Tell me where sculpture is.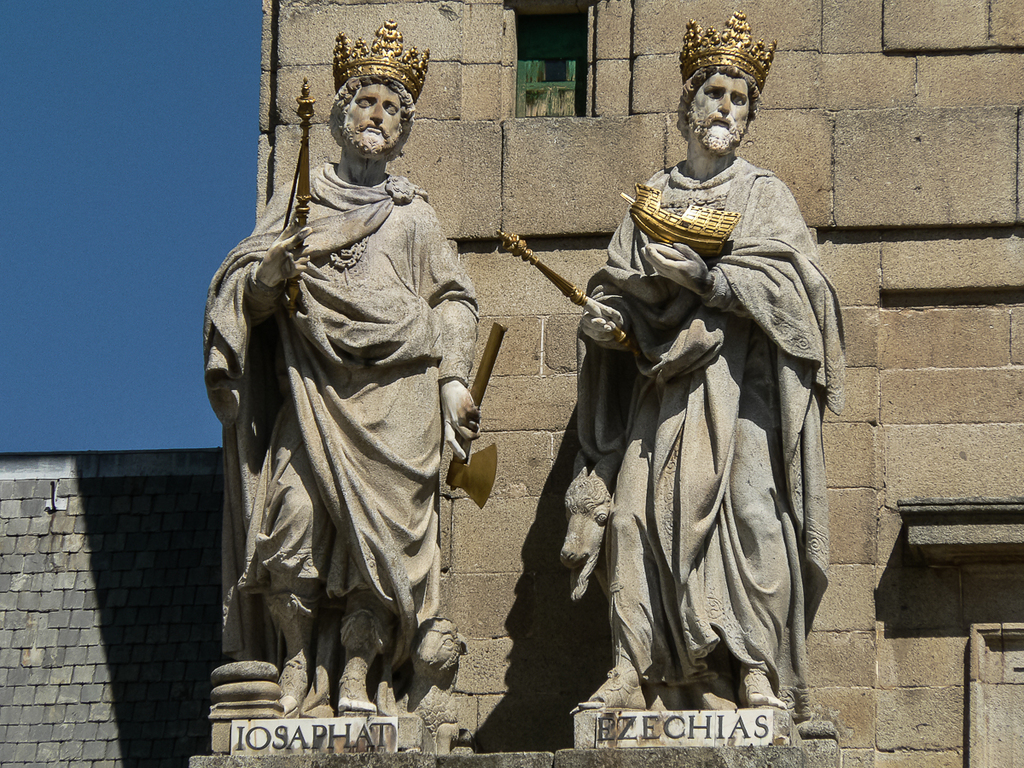
sculpture is at <bbox>550, 54, 832, 747</bbox>.
